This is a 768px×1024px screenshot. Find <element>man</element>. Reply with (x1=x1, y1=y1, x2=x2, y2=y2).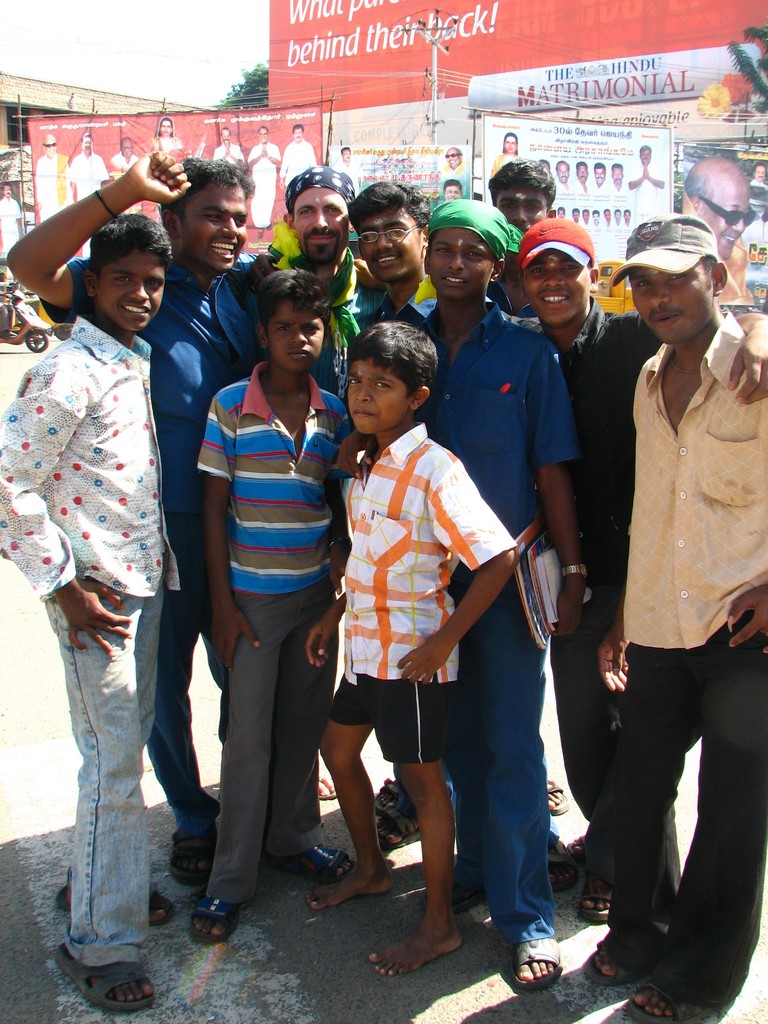
(x1=581, y1=208, x2=589, y2=227).
